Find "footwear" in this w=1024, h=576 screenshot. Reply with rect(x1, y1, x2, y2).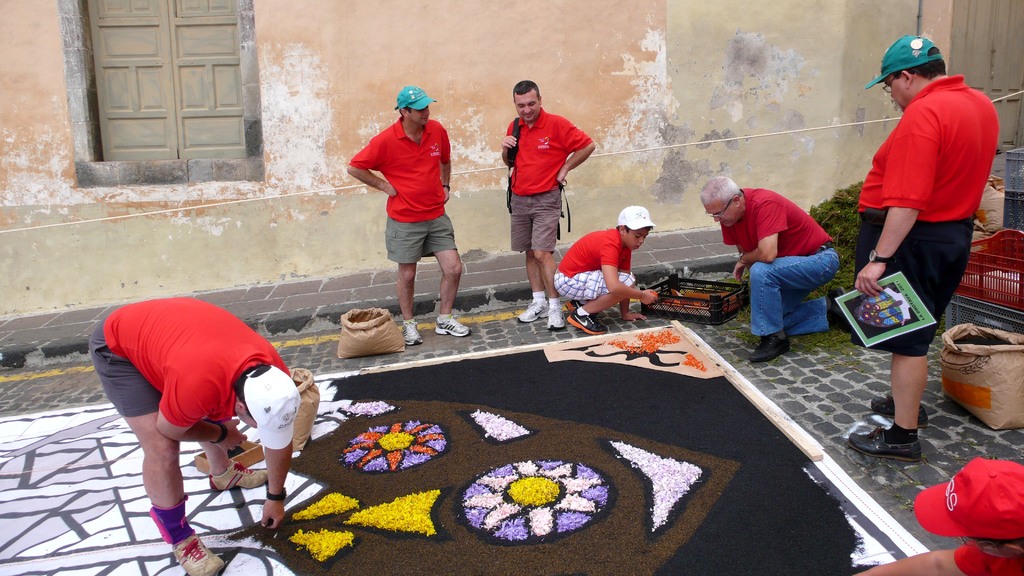
rect(568, 308, 609, 339).
